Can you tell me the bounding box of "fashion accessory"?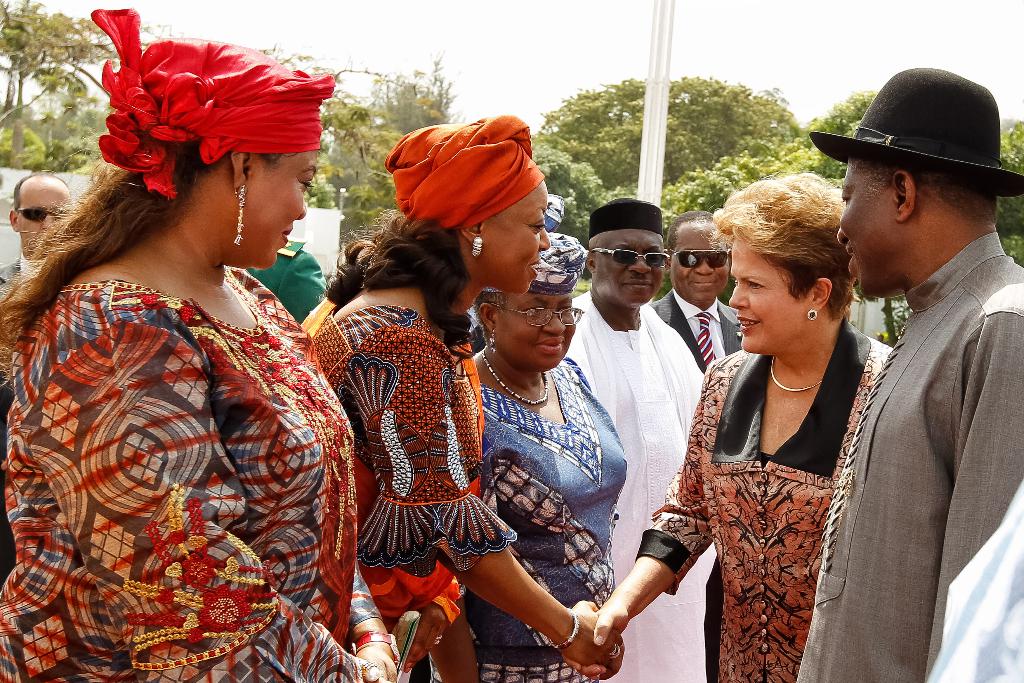
<box>487,327,499,355</box>.
